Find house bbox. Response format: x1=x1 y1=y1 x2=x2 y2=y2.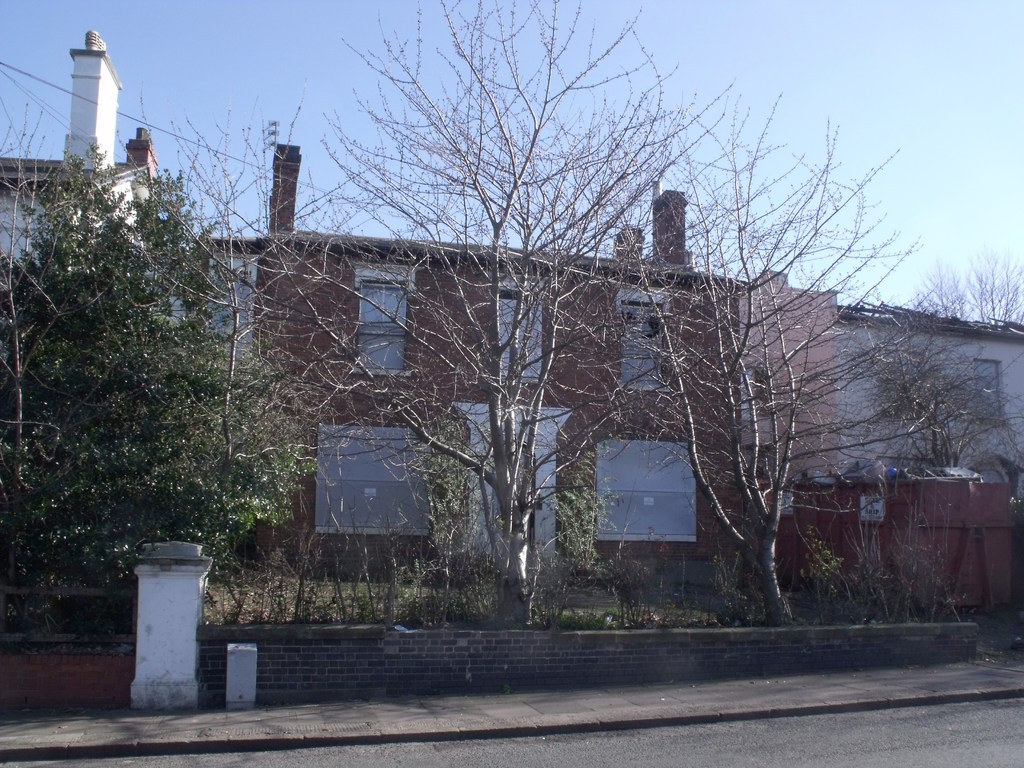
x1=0 y1=33 x2=1023 y2=617.
